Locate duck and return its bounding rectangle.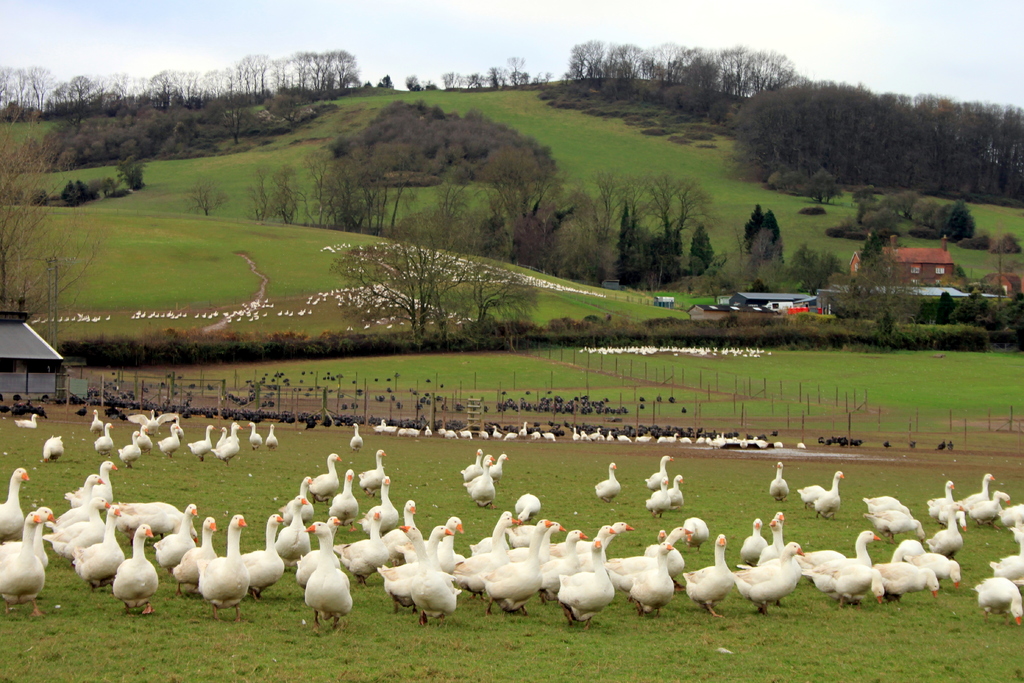
detection(771, 458, 787, 496).
